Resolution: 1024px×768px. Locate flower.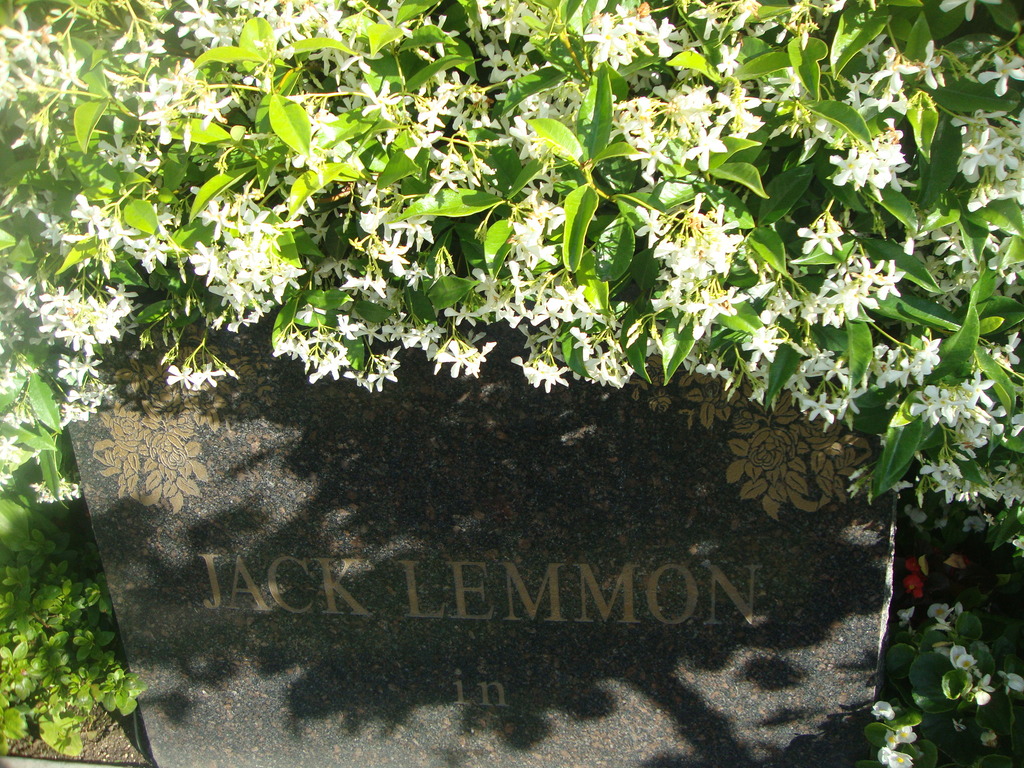
<bbox>935, 641, 977, 673</bbox>.
